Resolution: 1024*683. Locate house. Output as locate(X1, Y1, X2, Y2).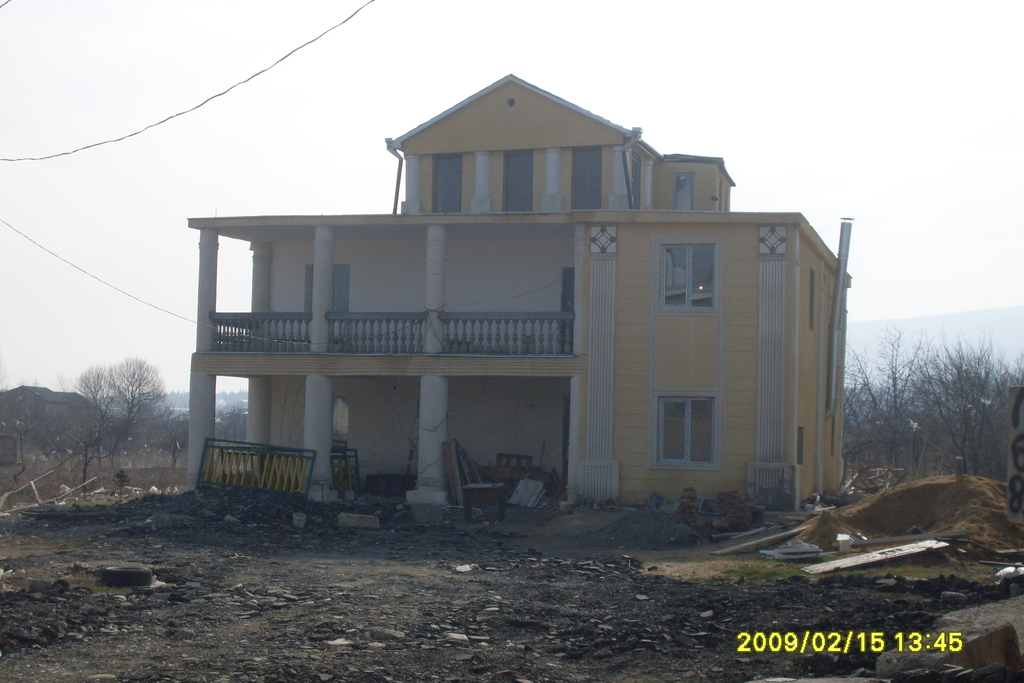
locate(209, 80, 850, 500).
